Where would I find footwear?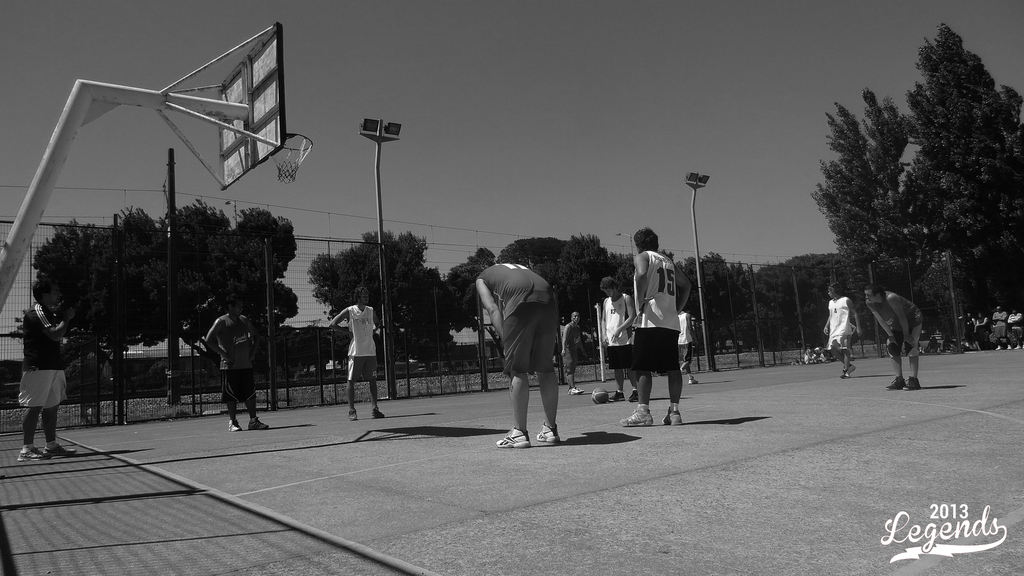
At bbox(909, 380, 920, 390).
